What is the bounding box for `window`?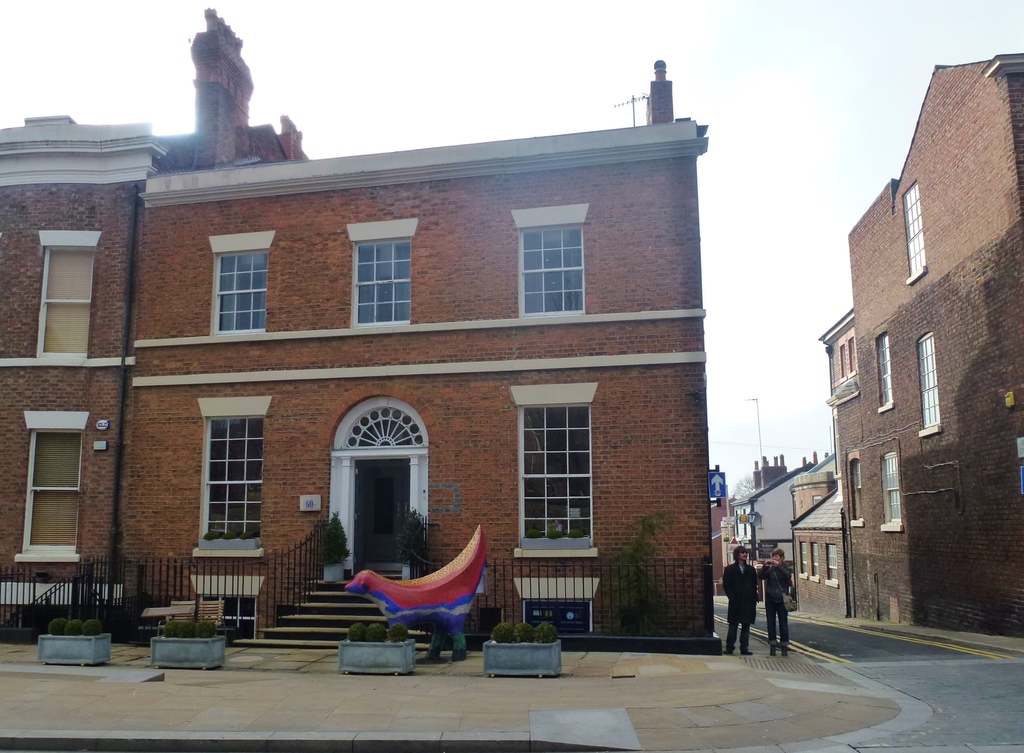
351:247:413:320.
